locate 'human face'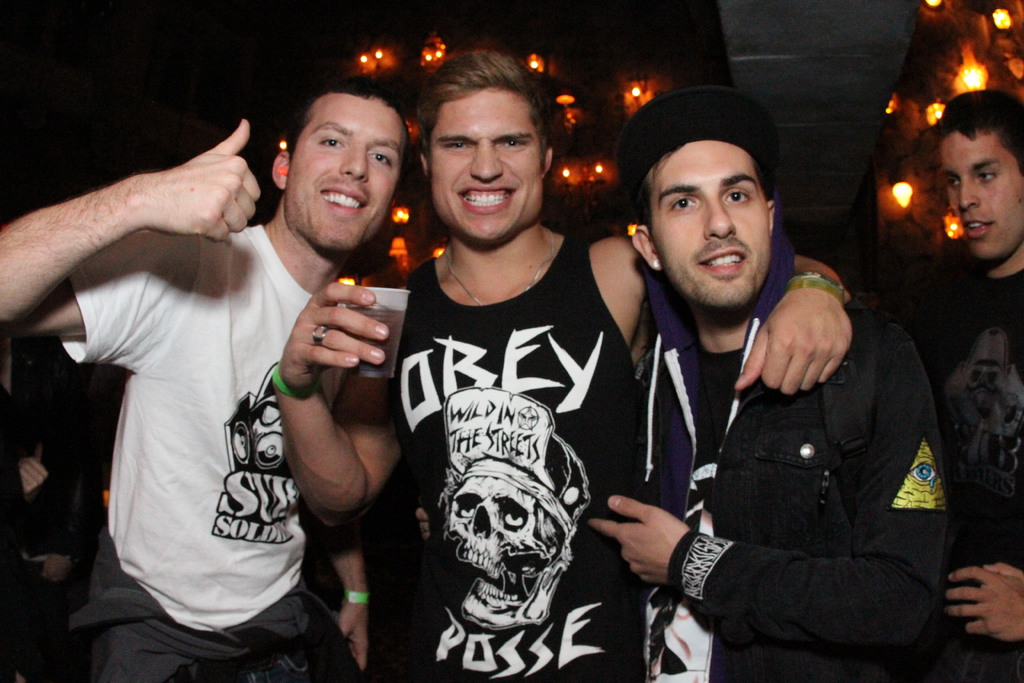
select_region(430, 92, 545, 247)
